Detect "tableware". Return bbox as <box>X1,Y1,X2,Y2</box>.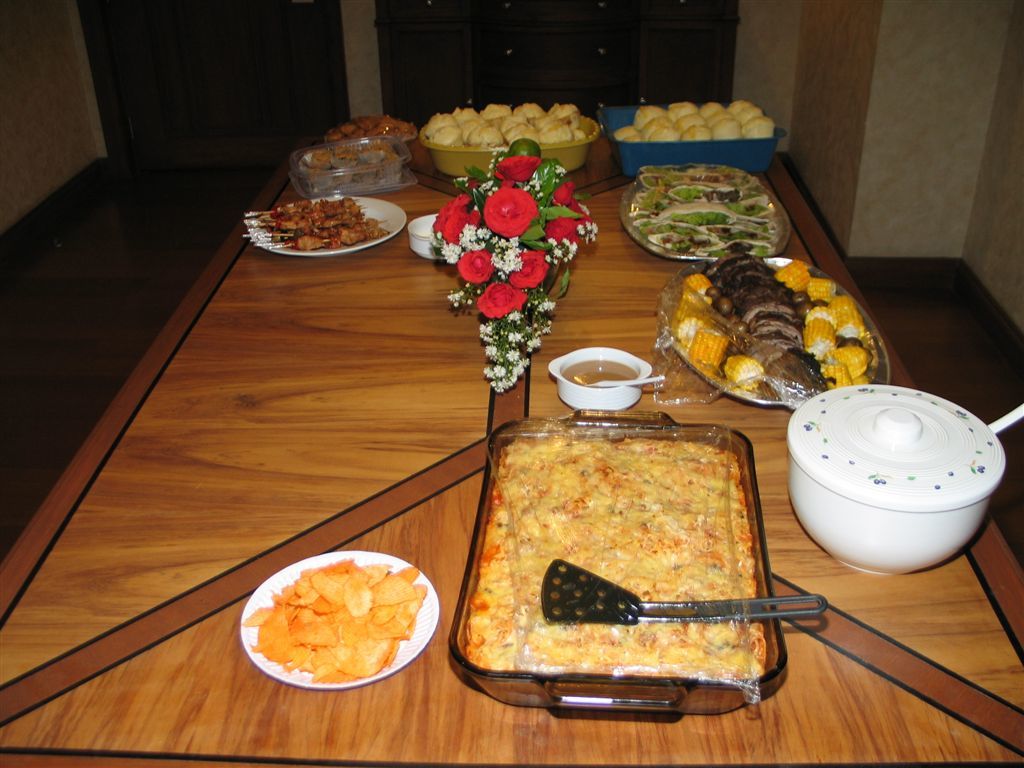
<box>540,559,828,622</box>.
